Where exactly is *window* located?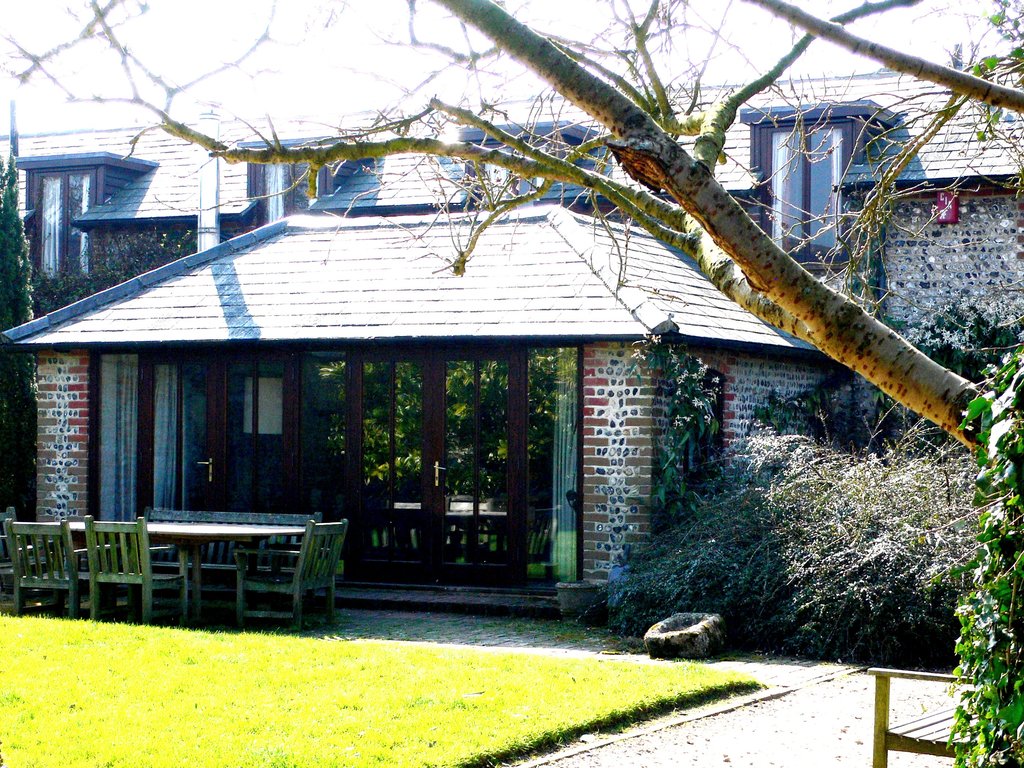
Its bounding box is (x1=755, y1=84, x2=899, y2=240).
